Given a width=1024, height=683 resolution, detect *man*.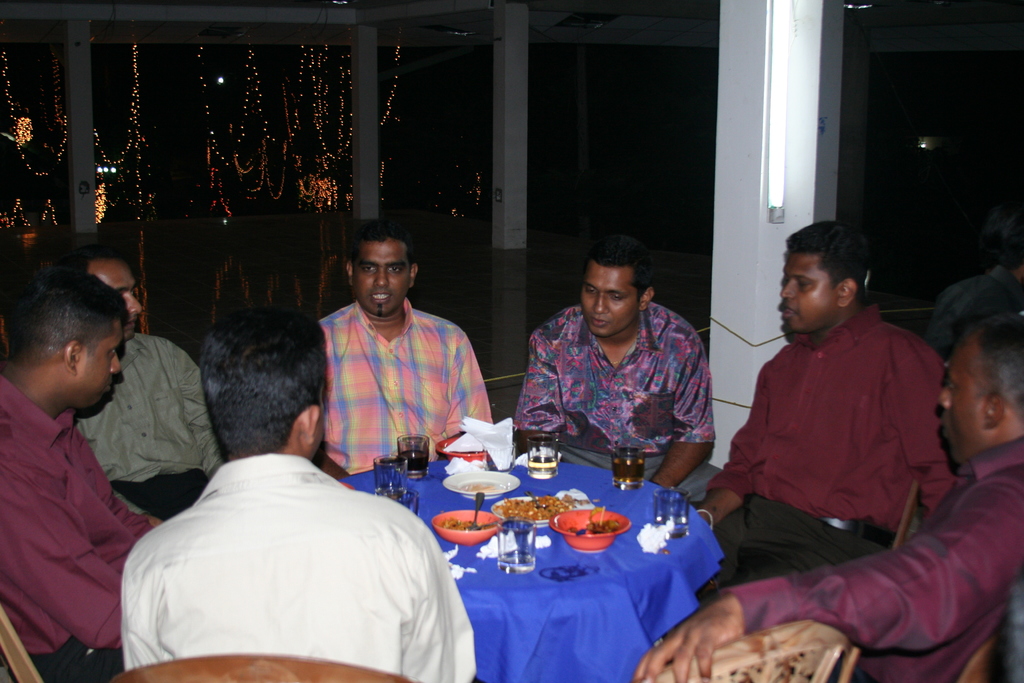
58 244 223 527.
